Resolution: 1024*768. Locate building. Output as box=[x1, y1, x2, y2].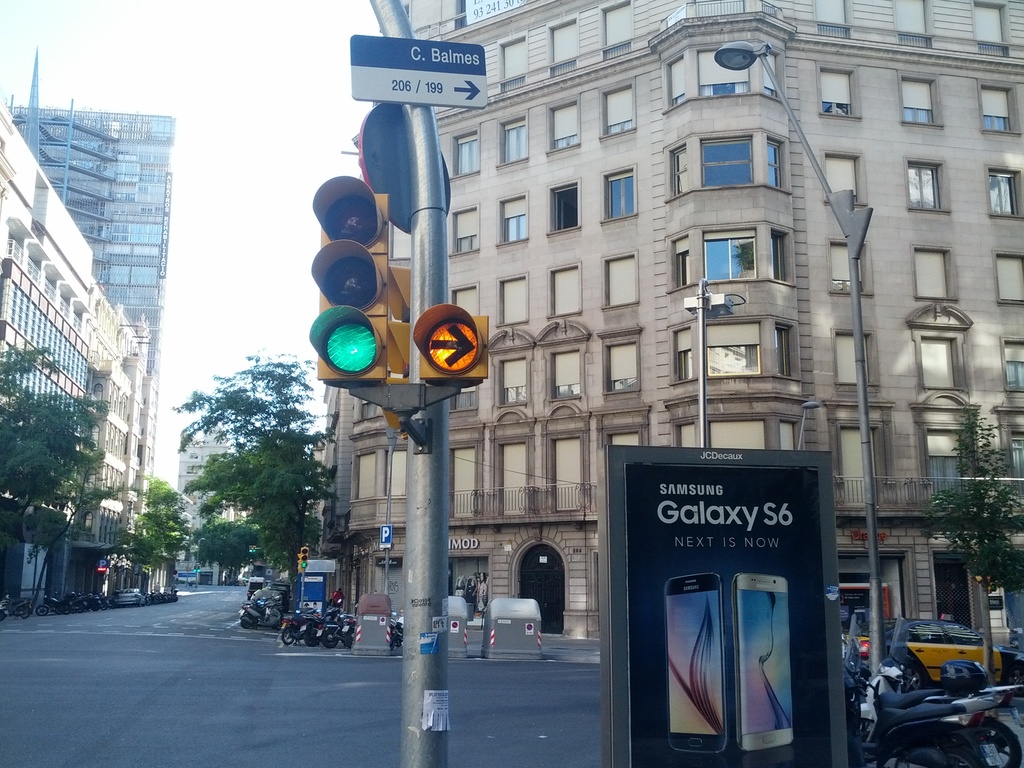
box=[0, 108, 151, 602].
